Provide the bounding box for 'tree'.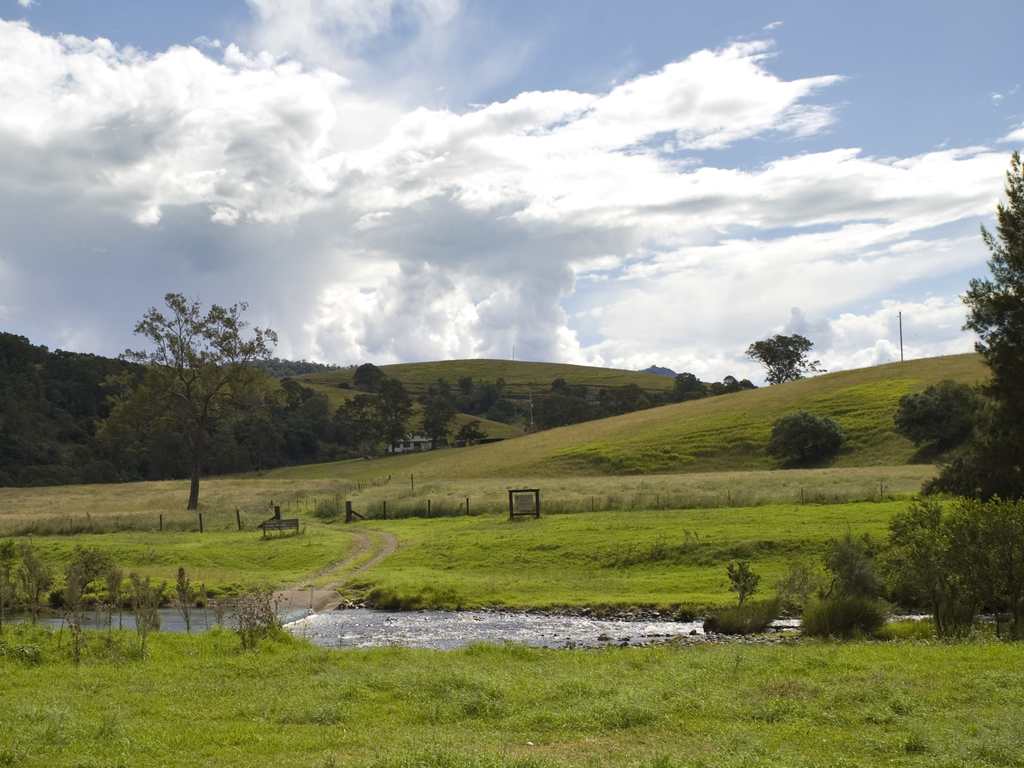
<box>493,400,522,423</box>.
